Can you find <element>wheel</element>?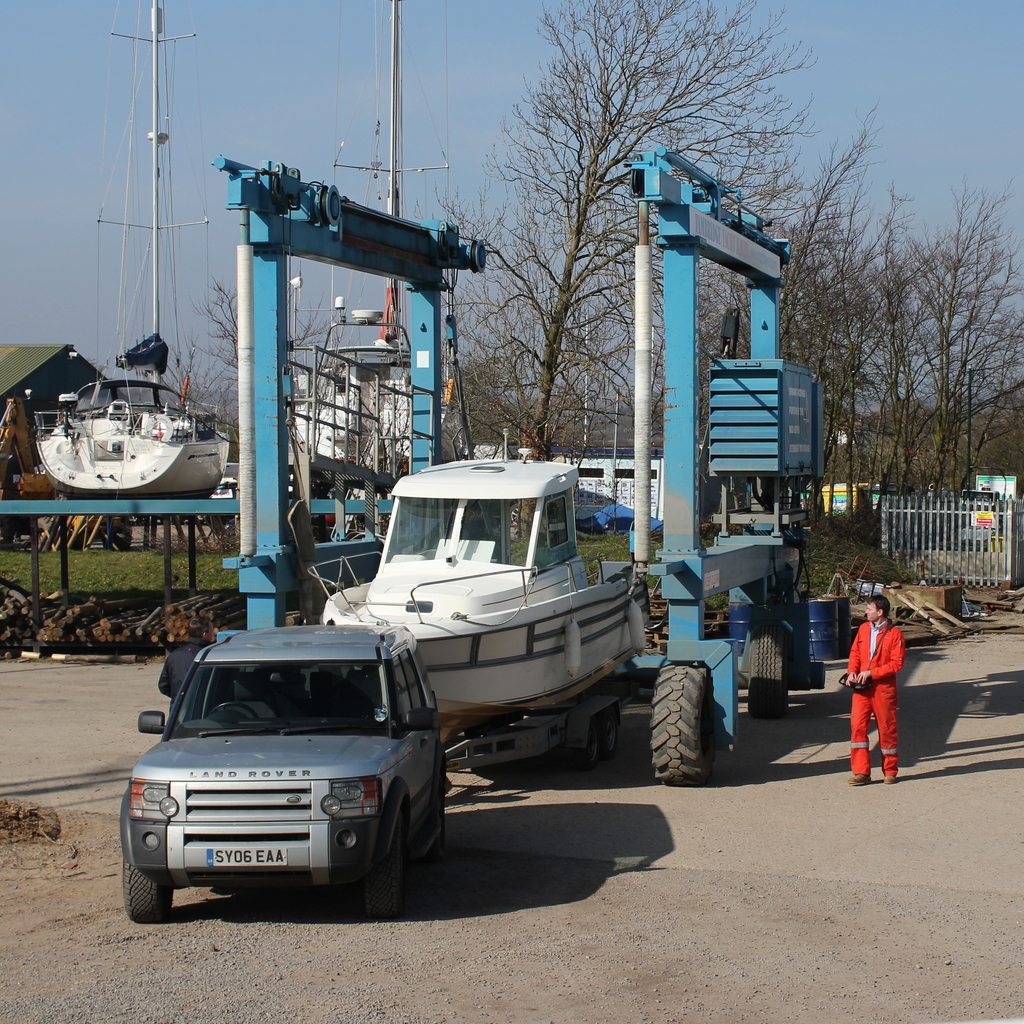
Yes, bounding box: <bbox>124, 856, 174, 923</bbox>.
